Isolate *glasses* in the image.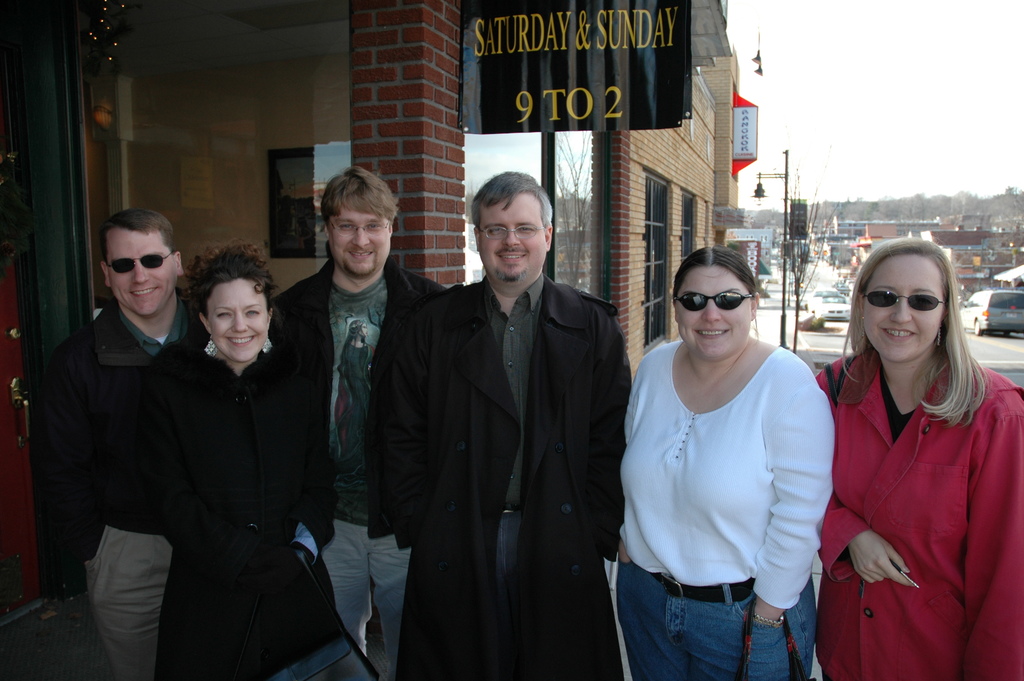
Isolated region: l=105, t=248, r=175, b=277.
